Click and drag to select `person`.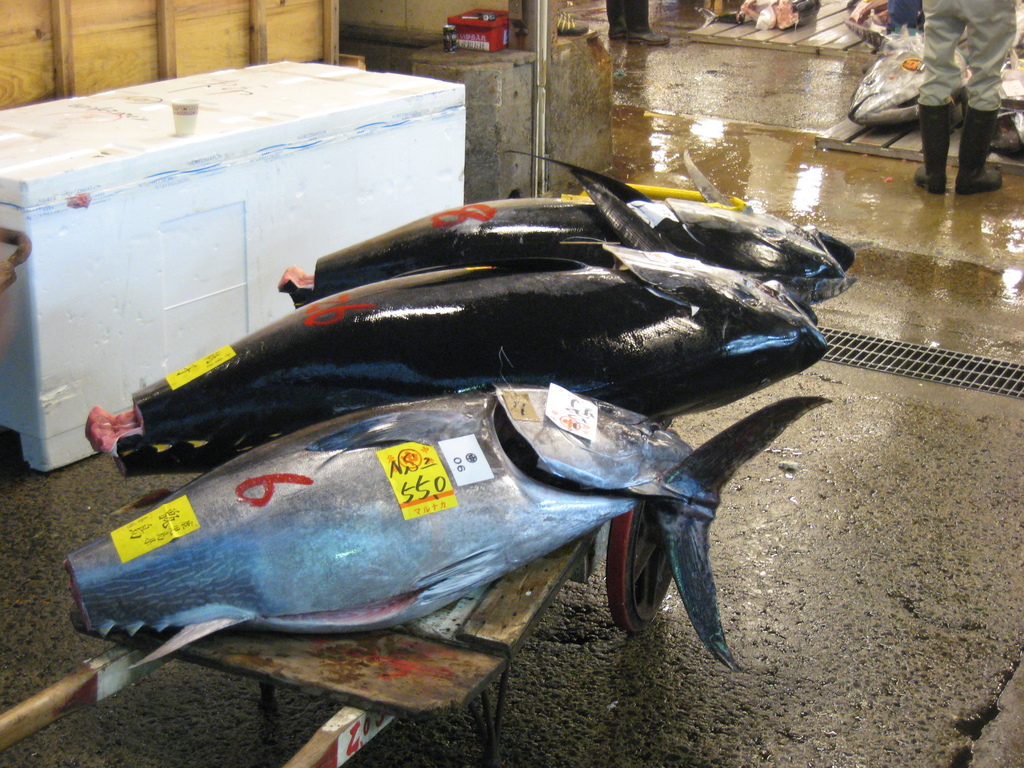
Selection: box(909, 0, 1000, 196).
